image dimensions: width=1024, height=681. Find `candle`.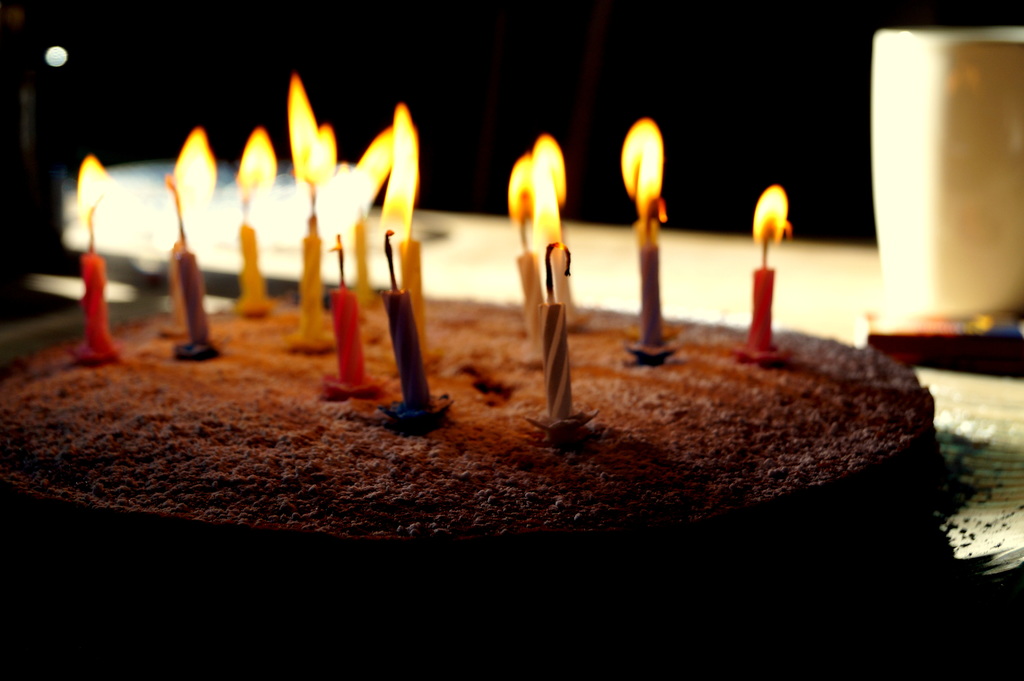
[532, 238, 595, 433].
